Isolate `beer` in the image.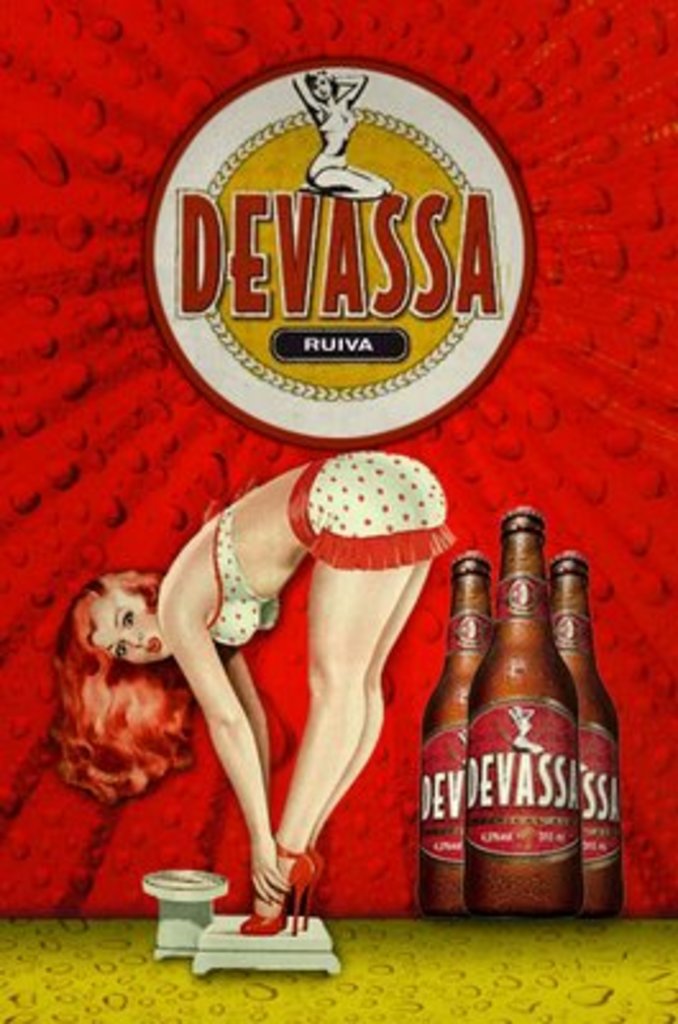
Isolated region: 402 540 504 968.
